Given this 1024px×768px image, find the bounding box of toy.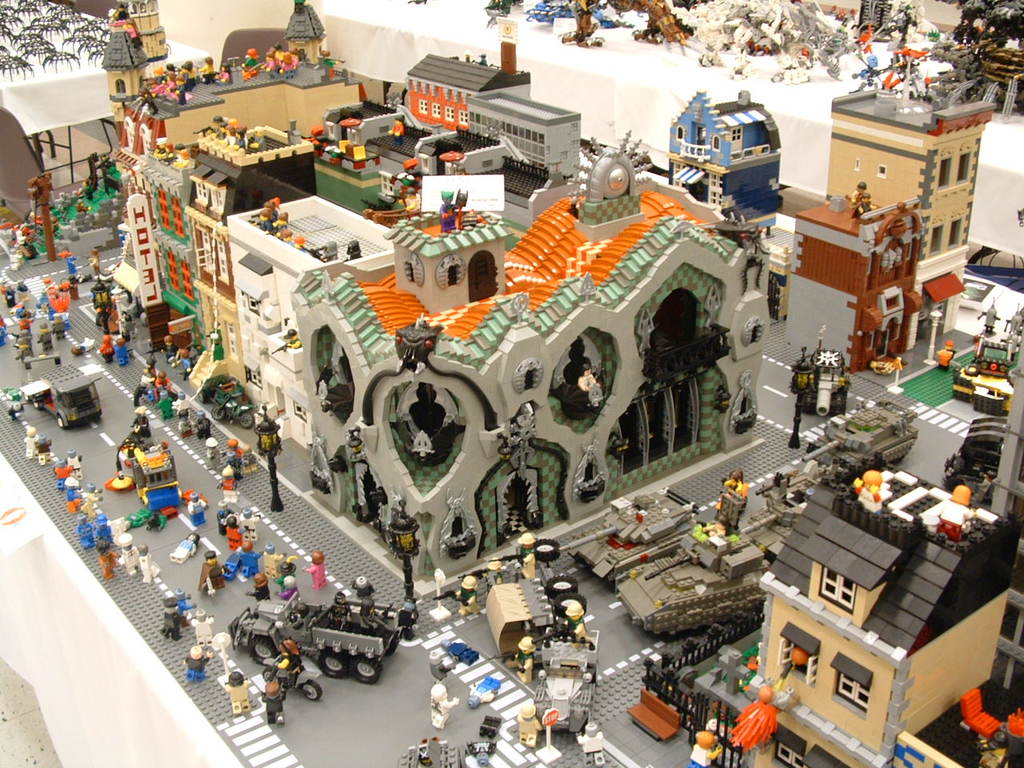
176,586,194,618.
